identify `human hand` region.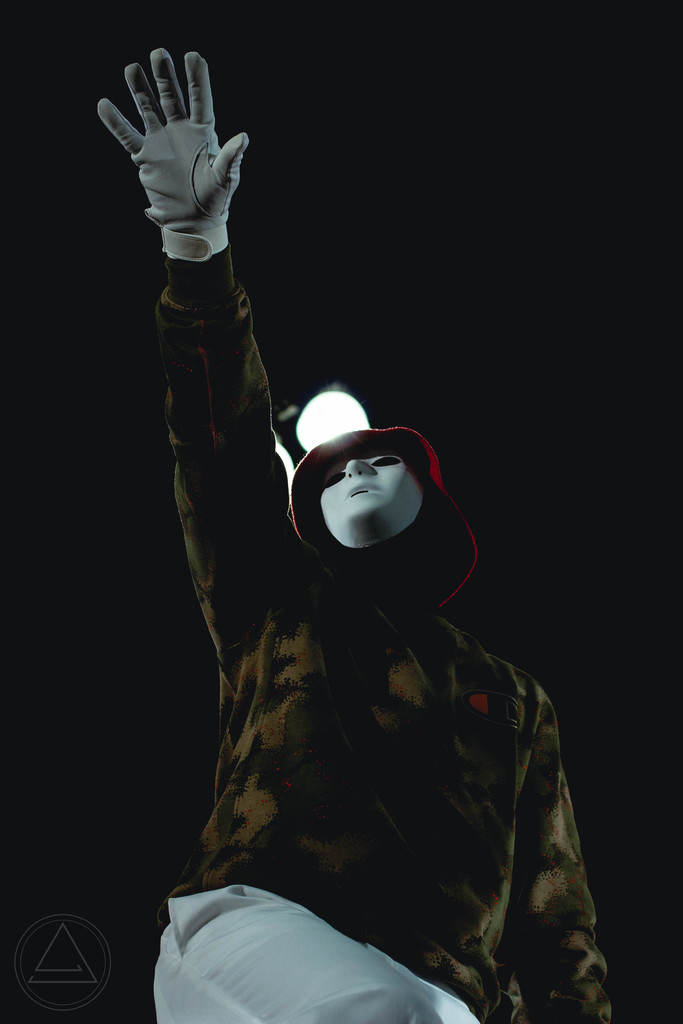
Region: crop(102, 57, 254, 248).
